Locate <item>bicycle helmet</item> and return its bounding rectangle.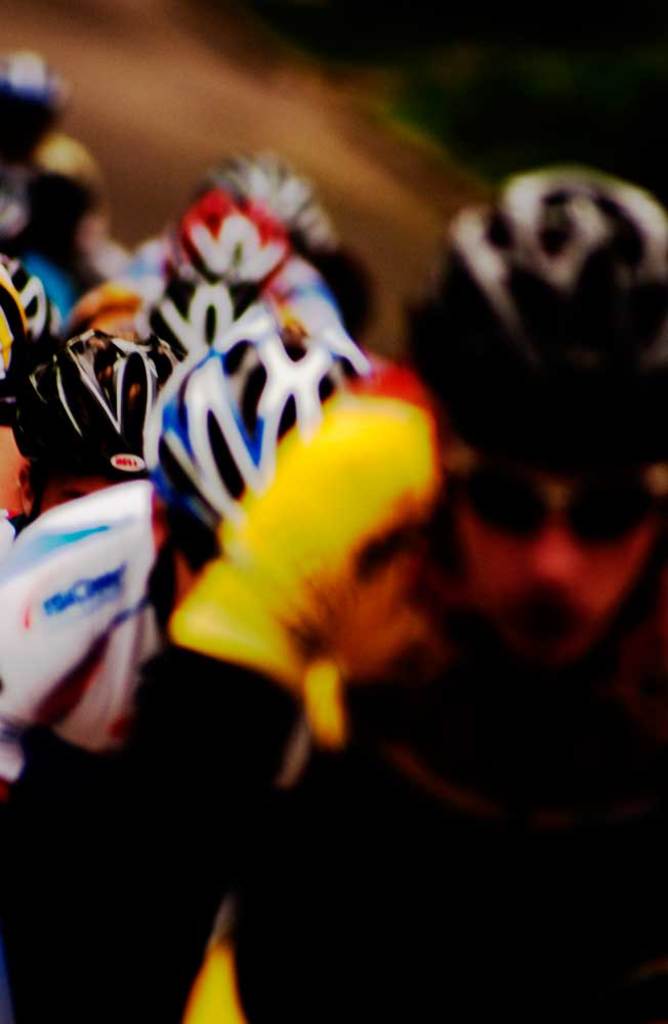
141/296/354/555.
